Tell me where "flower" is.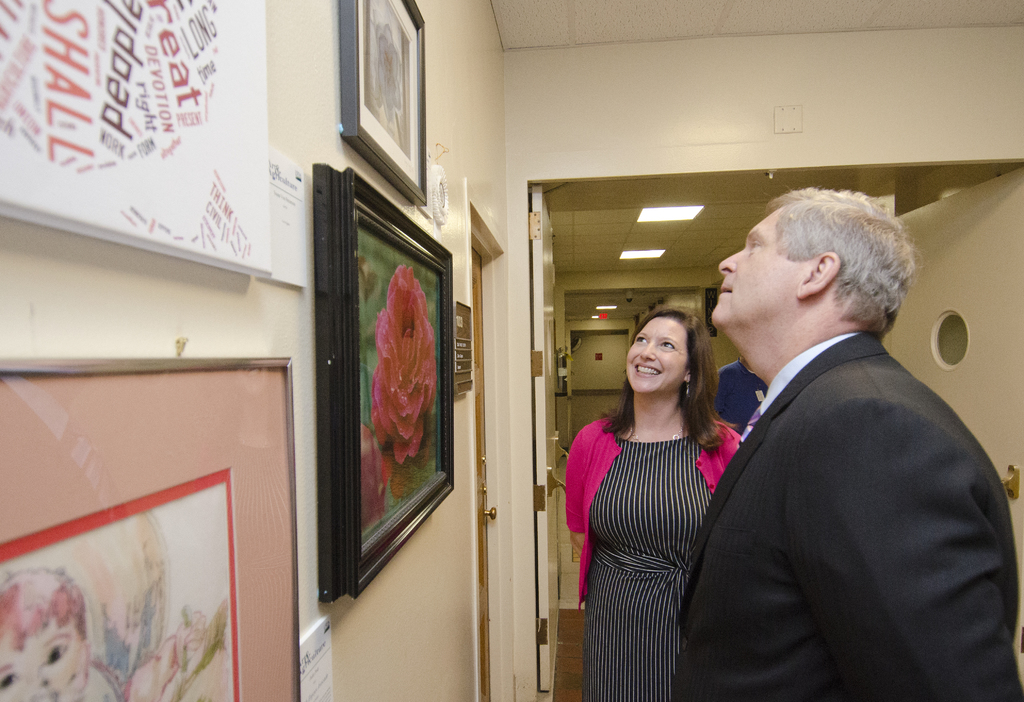
"flower" is at pyautogui.locateOnScreen(367, 261, 438, 474).
